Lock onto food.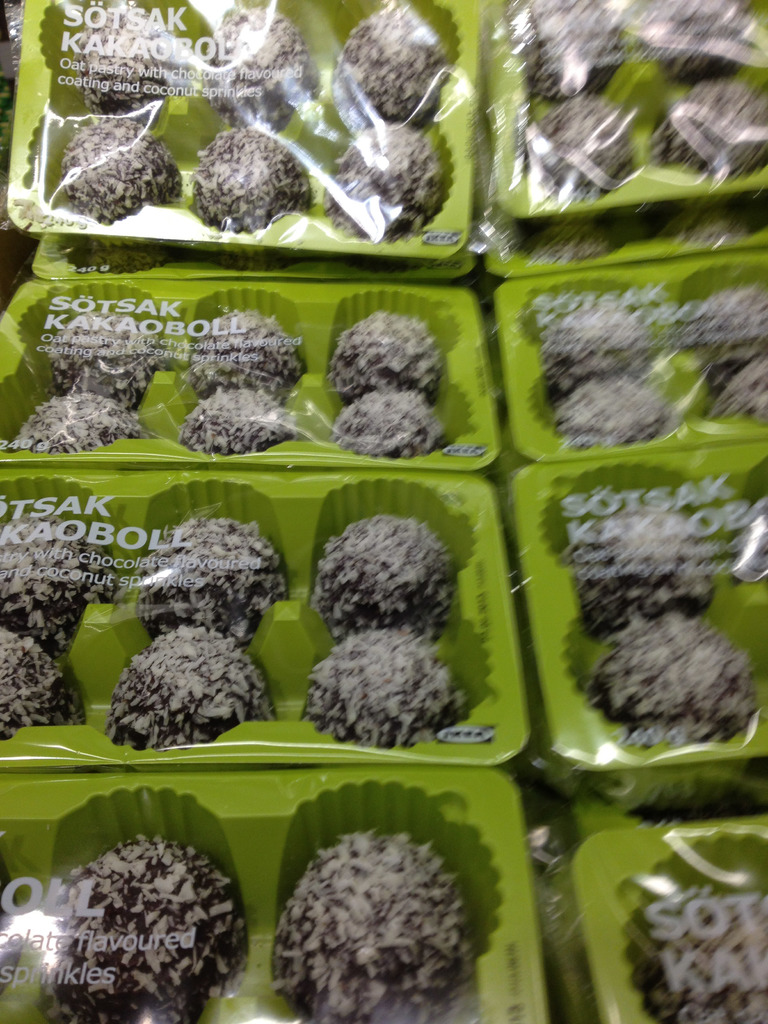
Locked: (135,513,285,652).
